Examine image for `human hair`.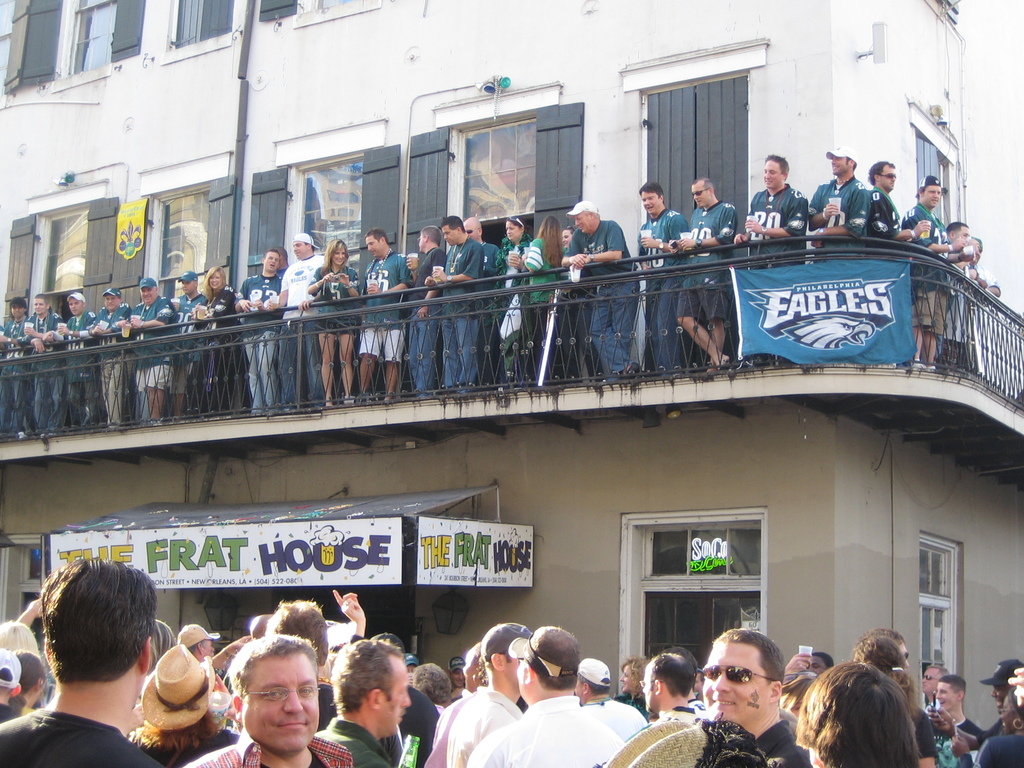
Examination result: 9:308:30:319.
